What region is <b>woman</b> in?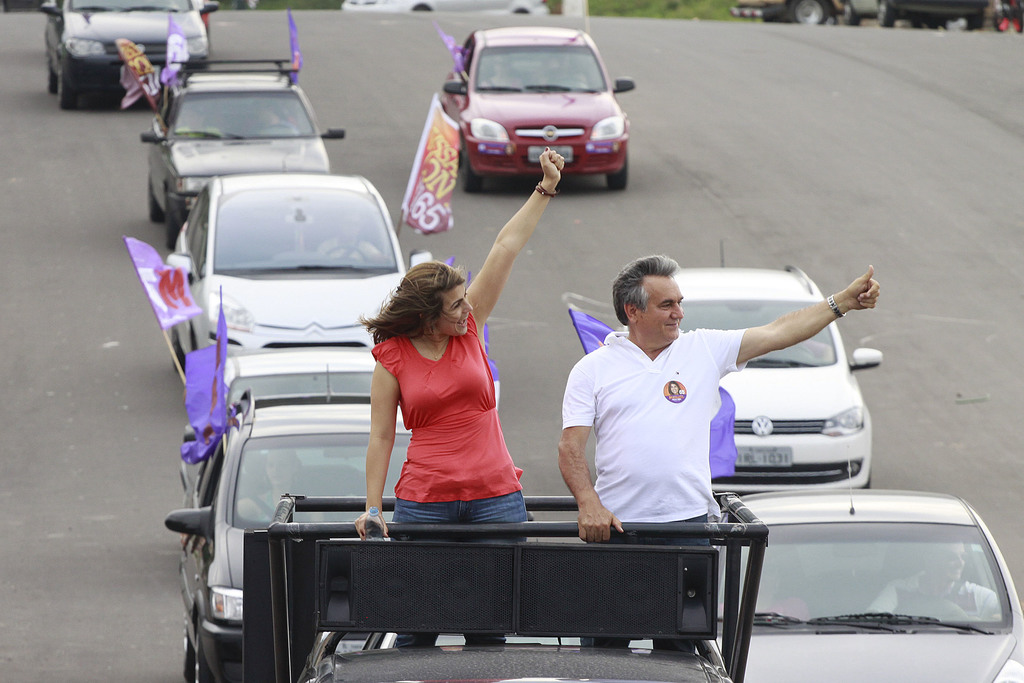
x1=350, y1=141, x2=570, y2=649.
